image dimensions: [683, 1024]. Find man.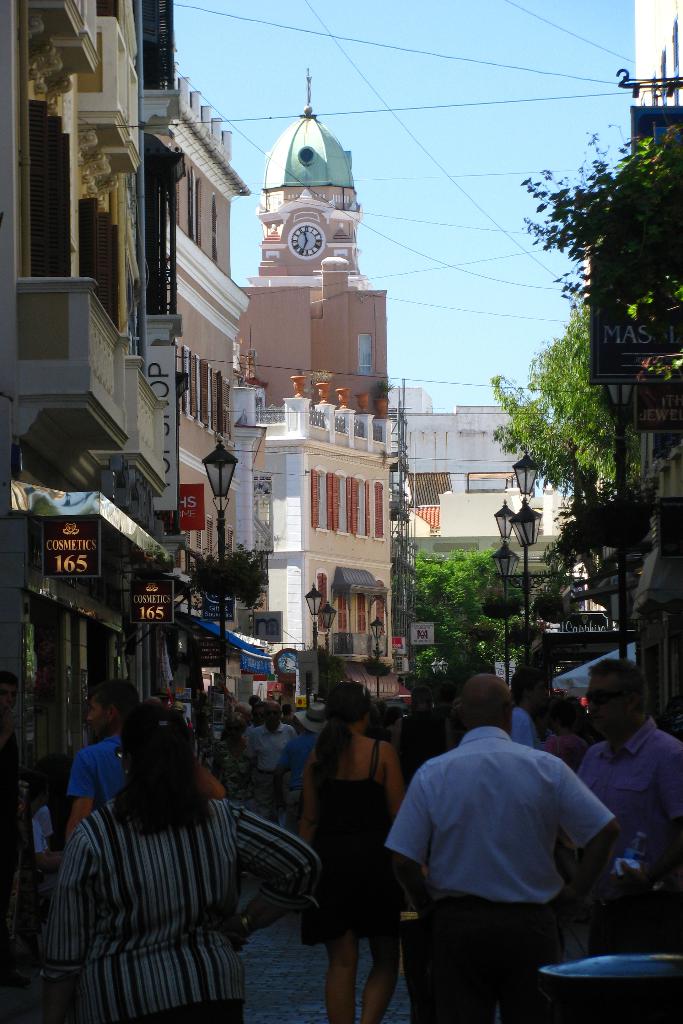
{"left": 242, "top": 699, "right": 299, "bottom": 821}.
